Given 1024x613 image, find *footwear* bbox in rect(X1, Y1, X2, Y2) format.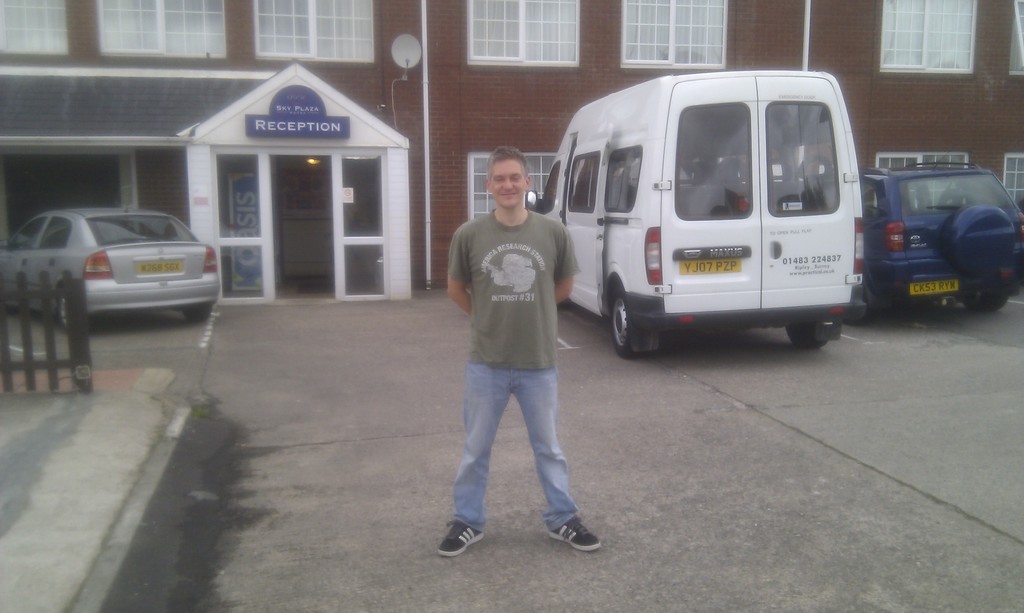
rect(545, 497, 602, 557).
